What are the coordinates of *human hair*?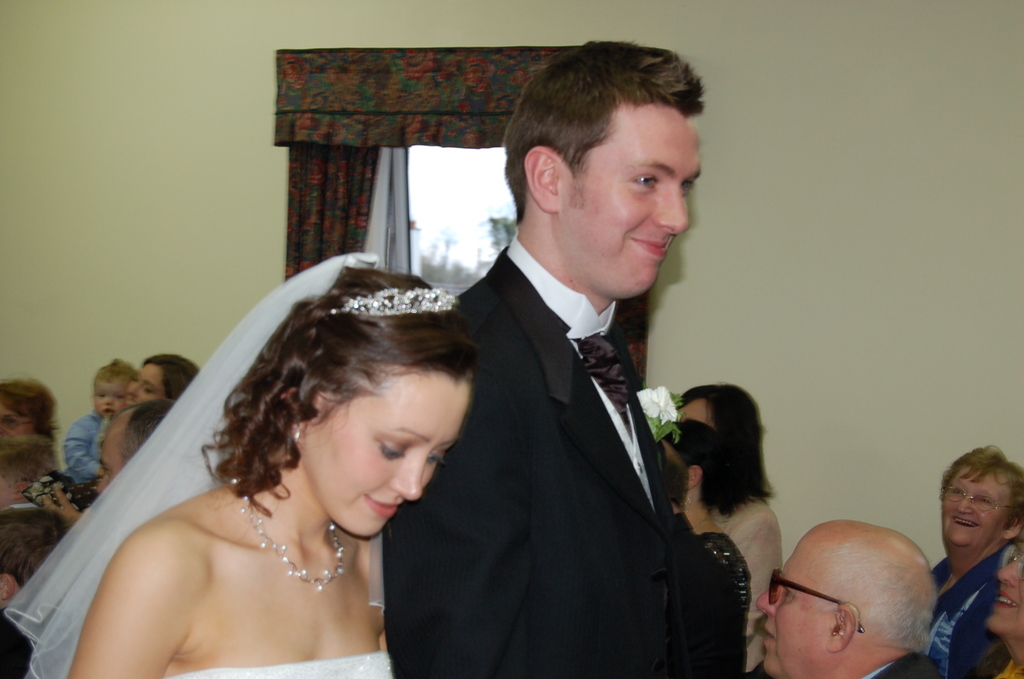
pyautogui.locateOnScreen(94, 355, 139, 390).
